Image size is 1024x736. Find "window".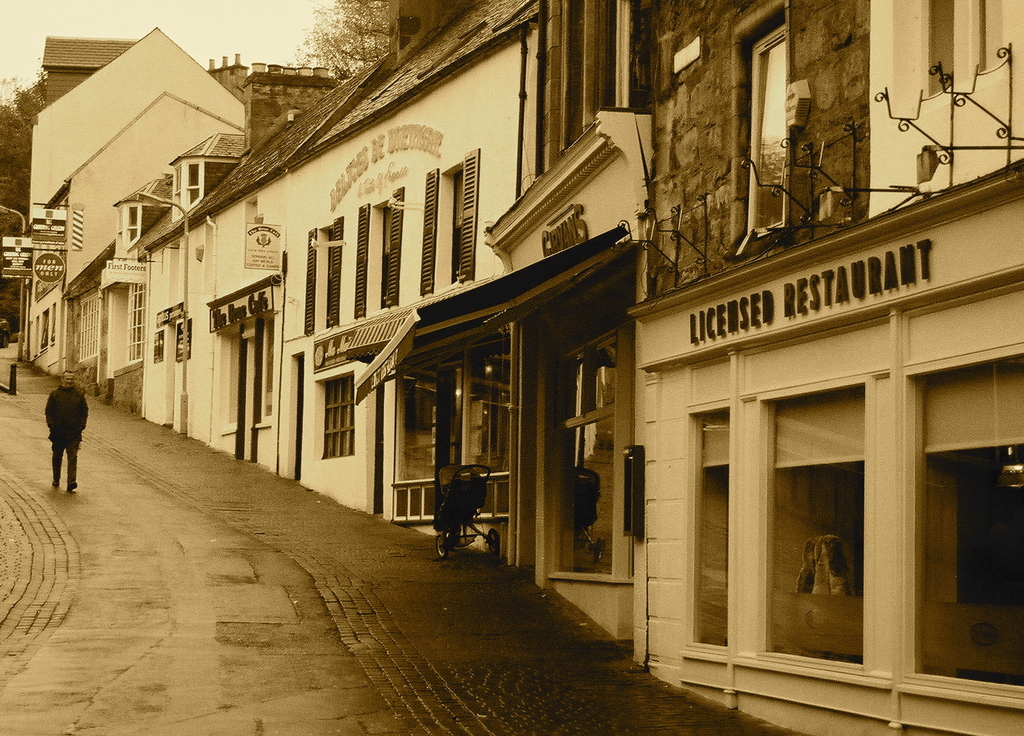
left=756, top=380, right=868, bottom=676.
